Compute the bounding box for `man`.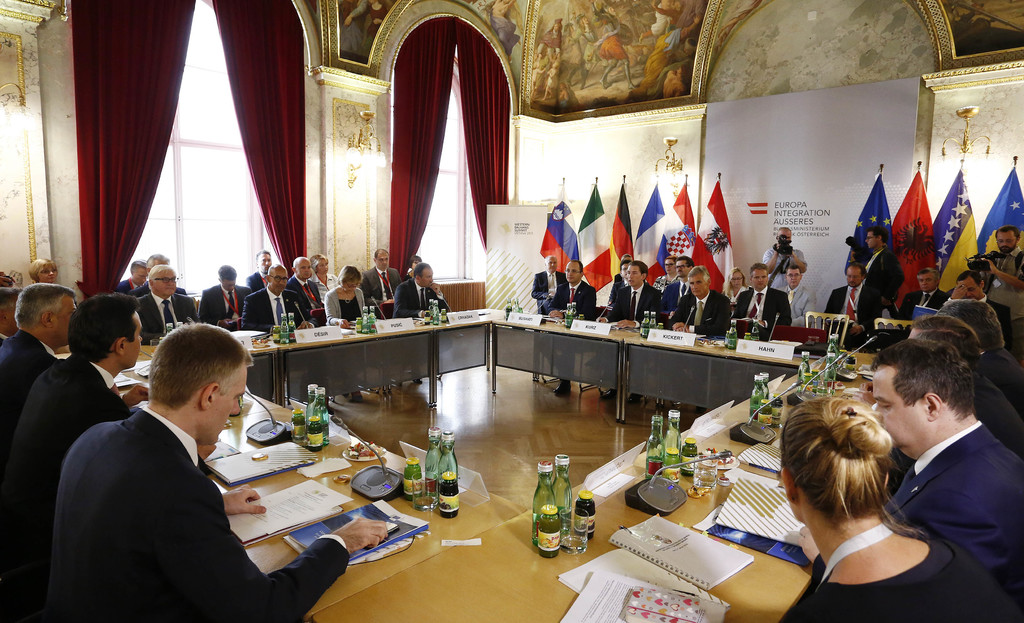
(390, 253, 446, 327).
